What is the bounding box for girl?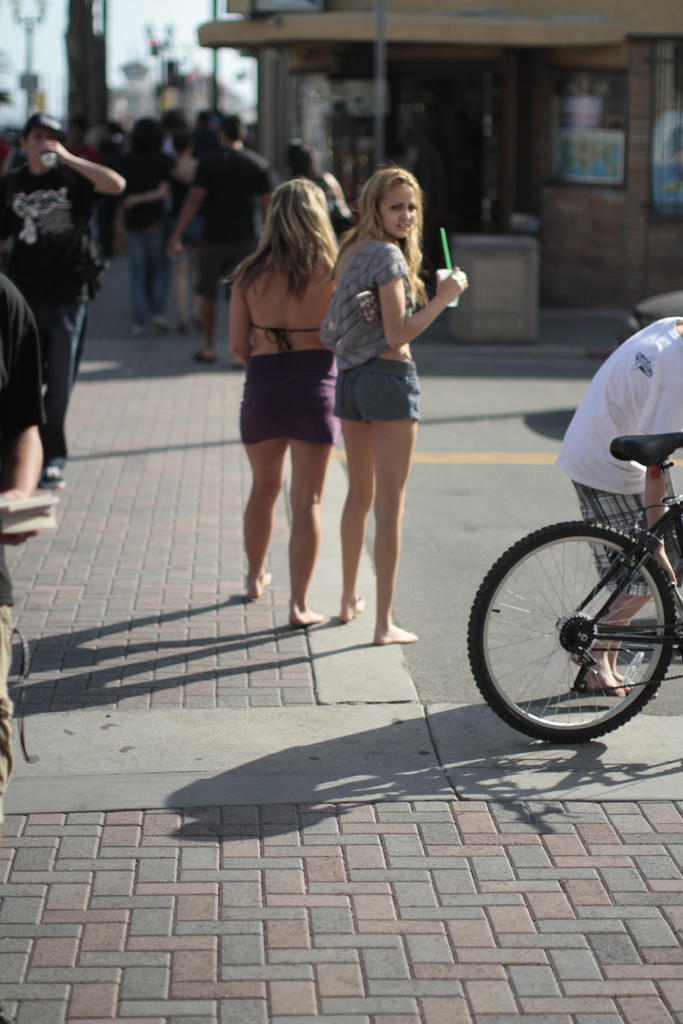
320,168,470,646.
